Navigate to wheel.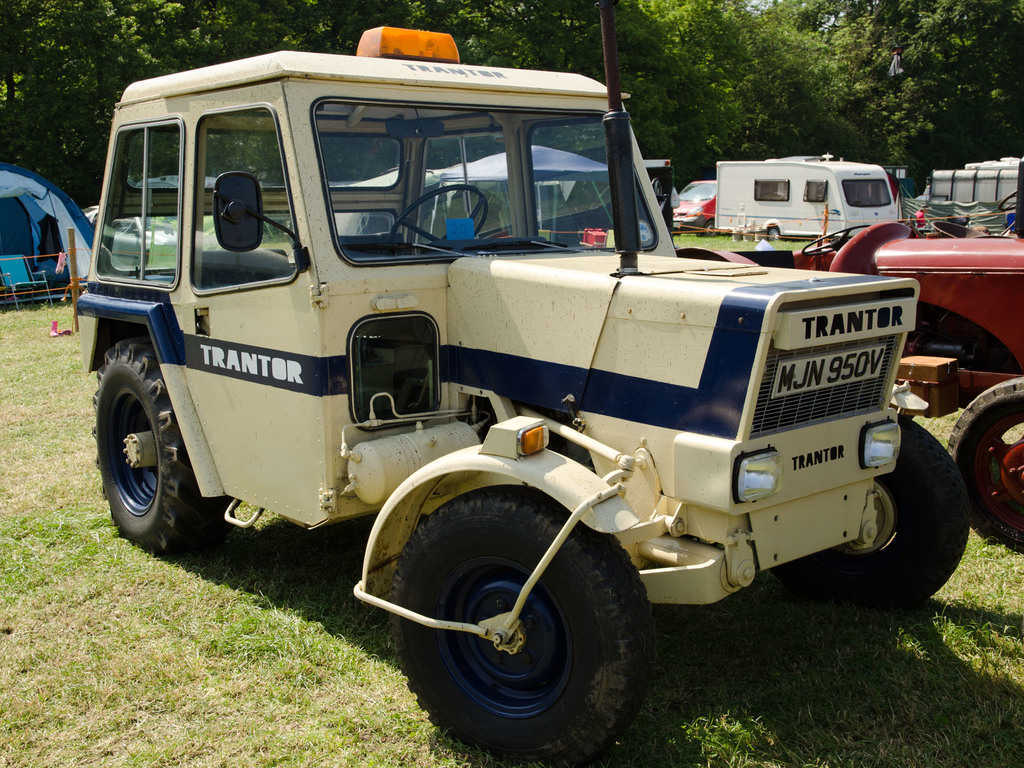
Navigation target: rect(804, 223, 867, 253).
